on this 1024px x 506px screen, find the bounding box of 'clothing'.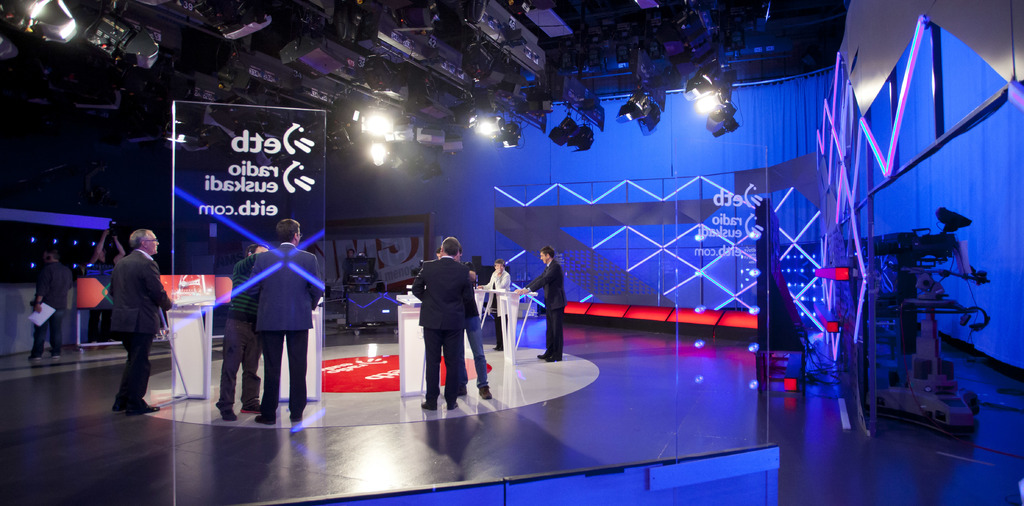
Bounding box: <box>404,239,483,409</box>.
